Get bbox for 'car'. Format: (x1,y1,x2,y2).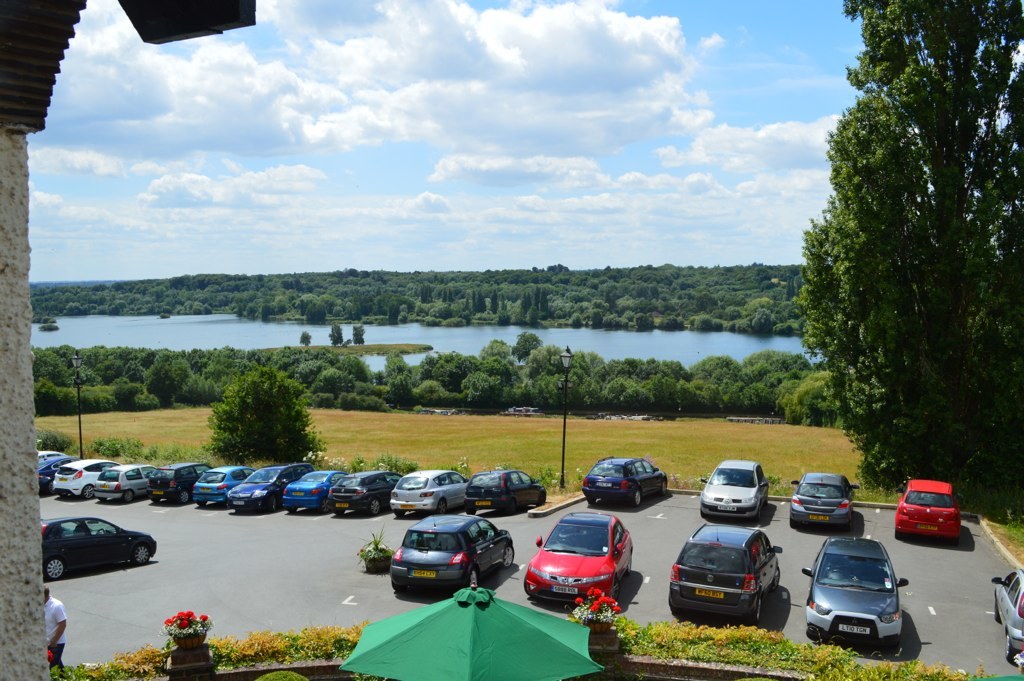
(668,524,780,627).
